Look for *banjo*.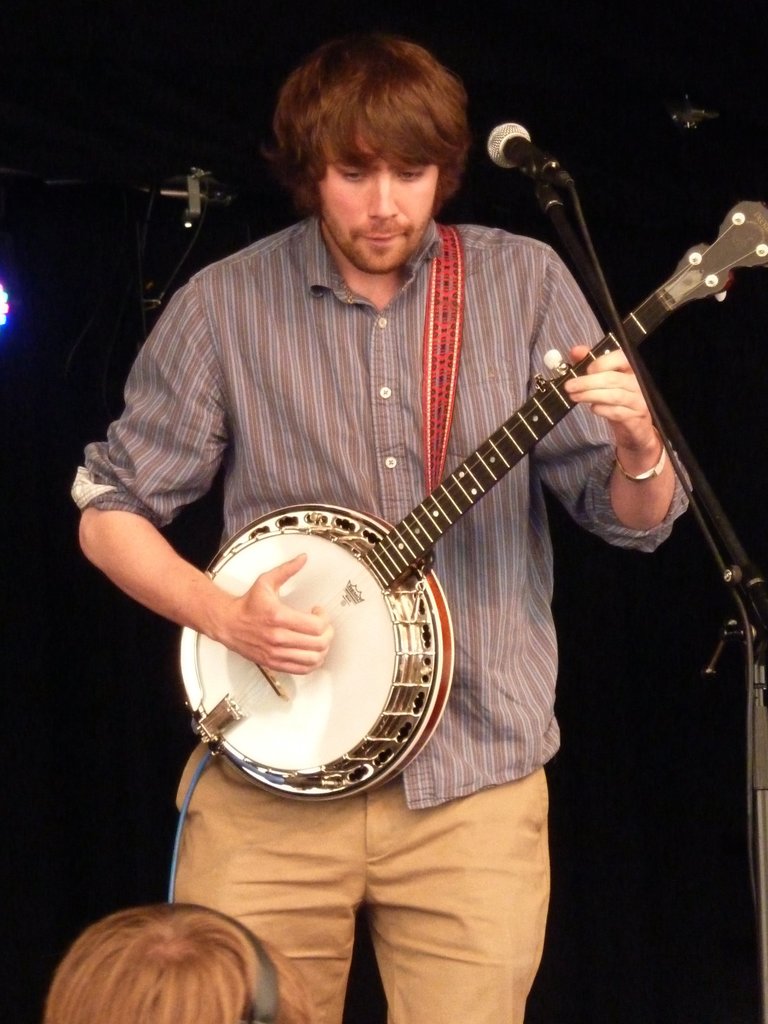
Found: <bbox>175, 196, 767, 808</bbox>.
